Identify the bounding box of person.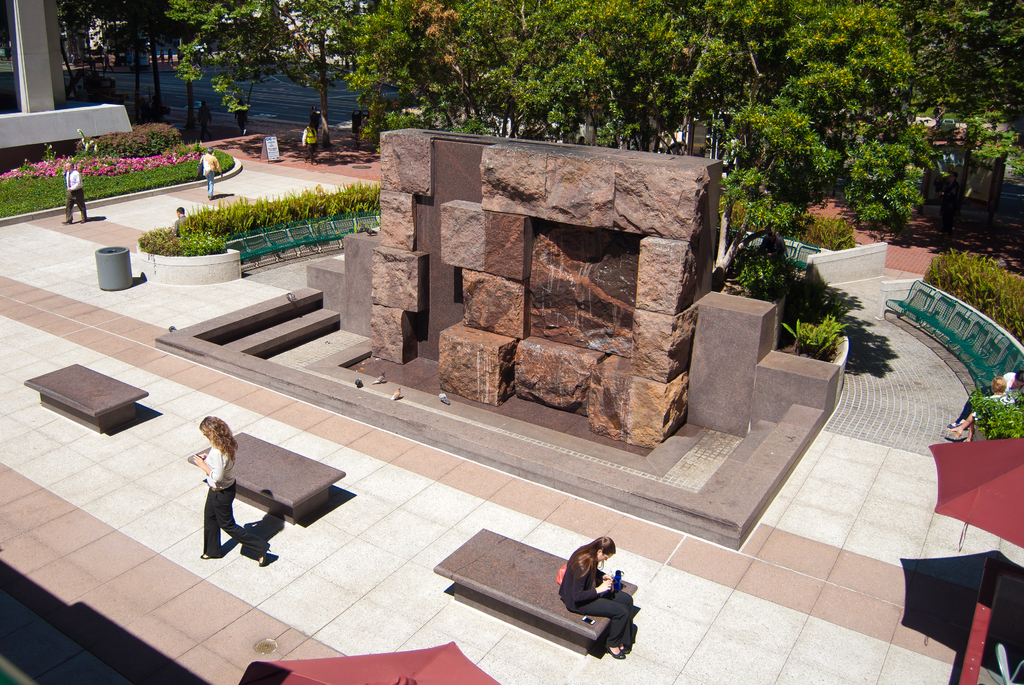
<region>196, 146, 220, 194</region>.
